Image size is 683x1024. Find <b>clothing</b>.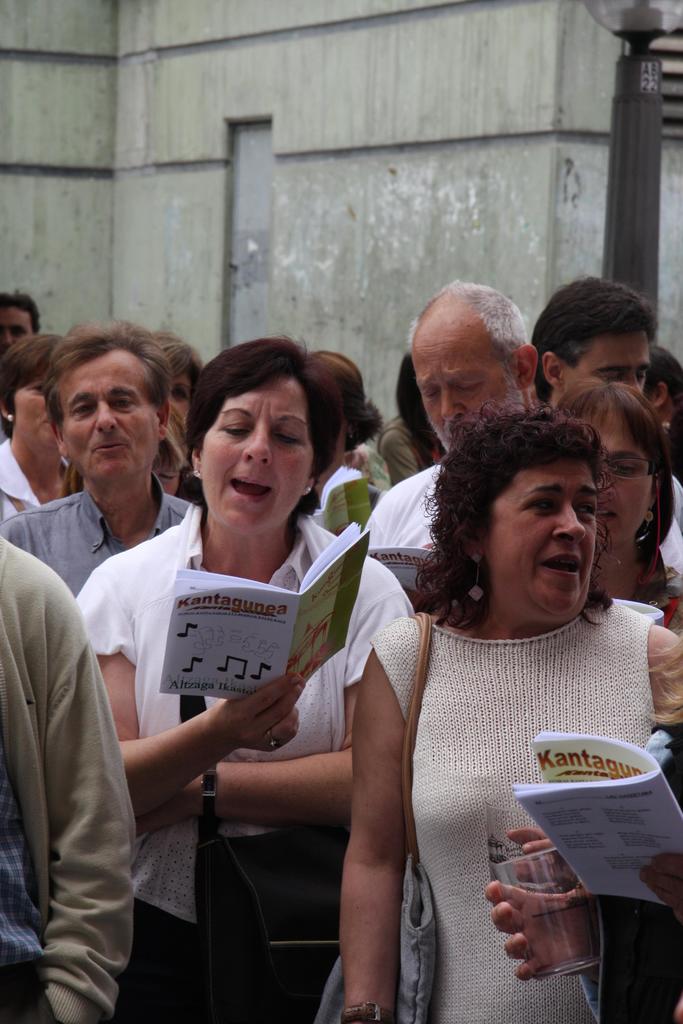
(left=367, top=452, right=458, bottom=595).
